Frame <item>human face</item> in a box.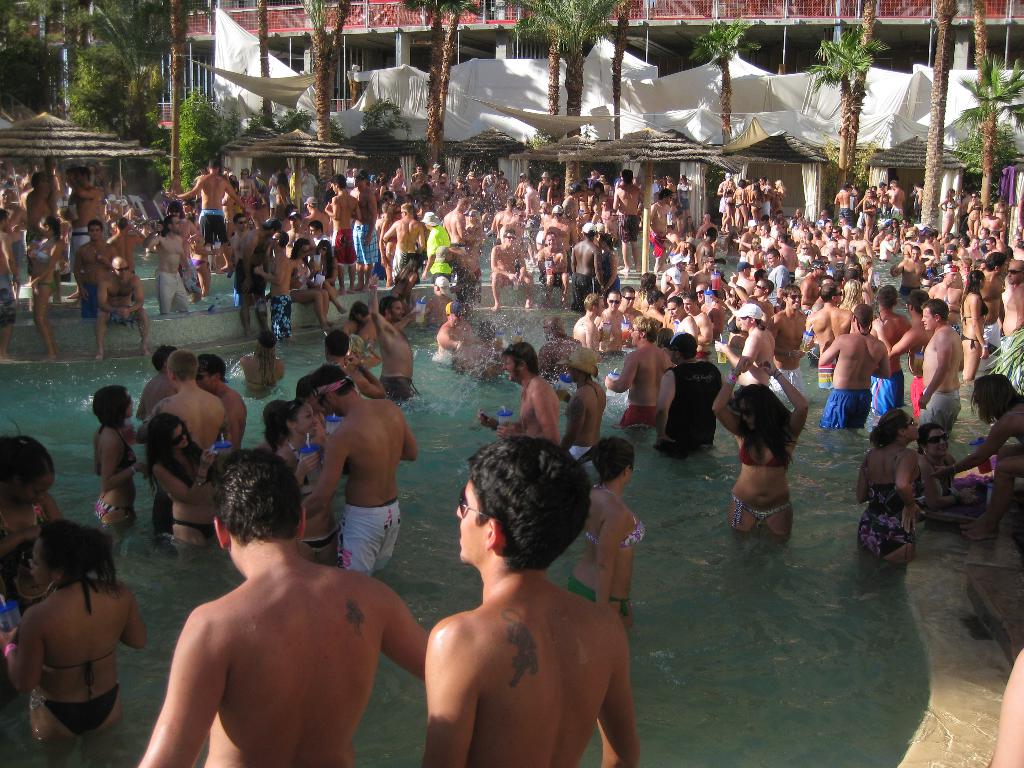
838:289:846:302.
